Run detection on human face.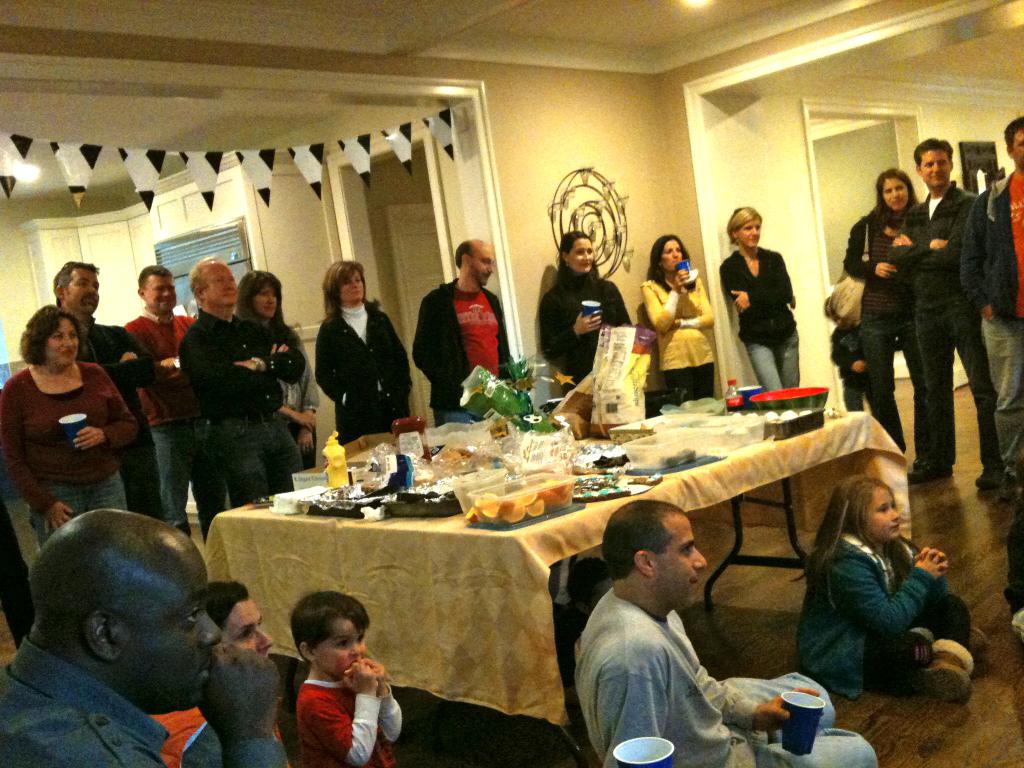
Result: bbox(145, 271, 175, 314).
